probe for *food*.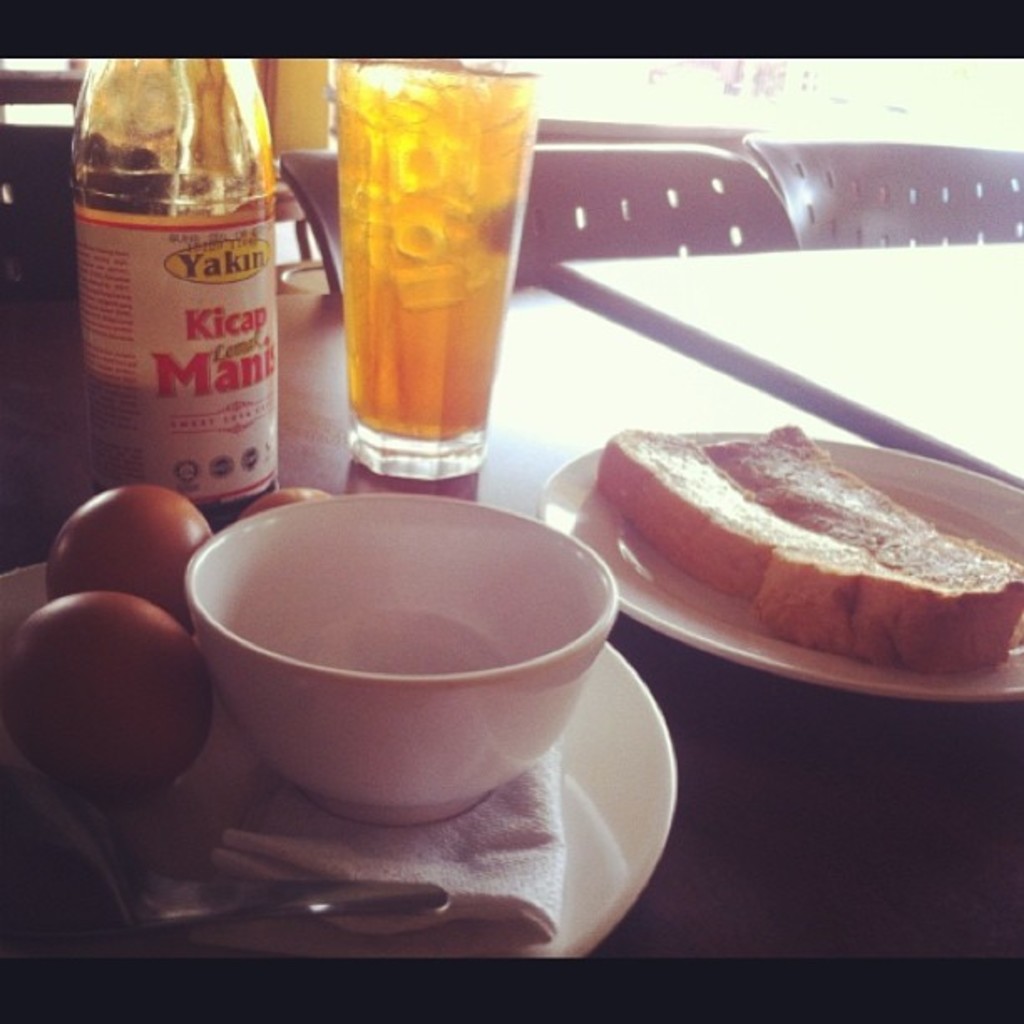
Probe result: locate(2, 587, 218, 808).
